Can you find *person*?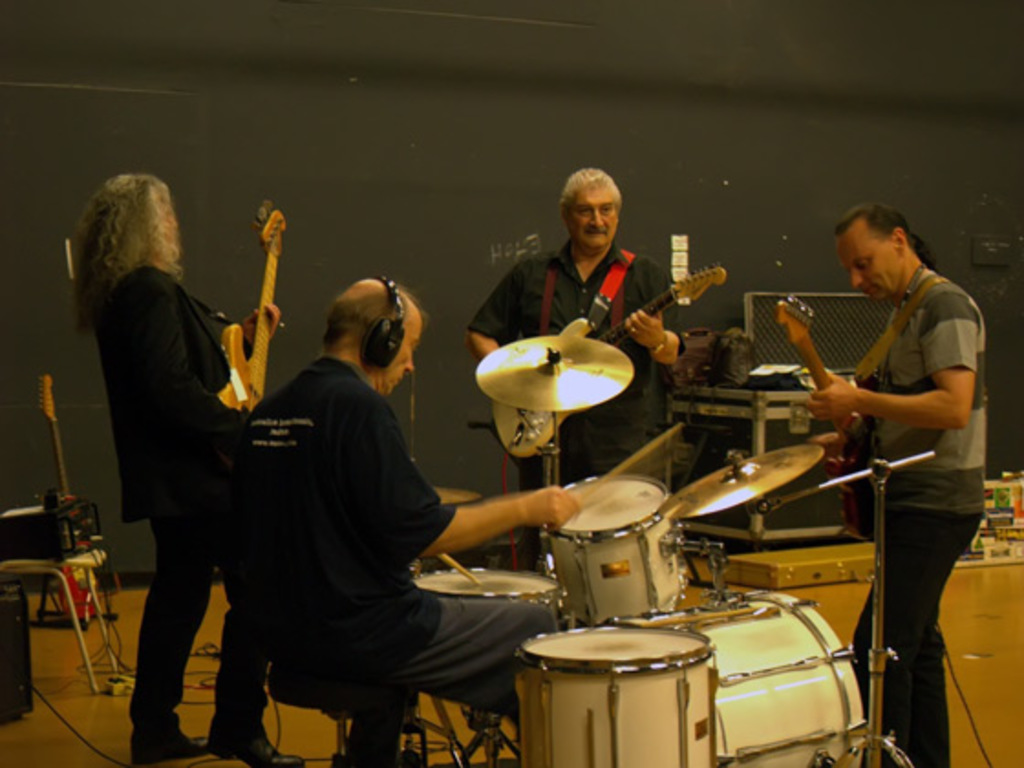
Yes, bounding box: detection(71, 176, 305, 766).
